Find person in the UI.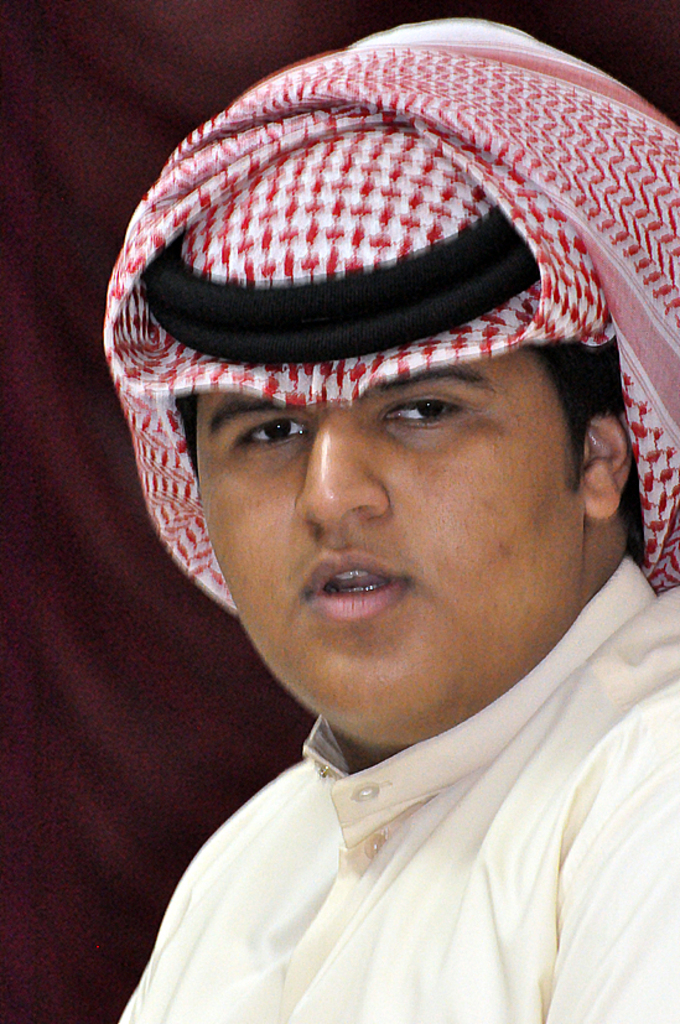
UI element at (left=35, top=22, right=679, bottom=1023).
